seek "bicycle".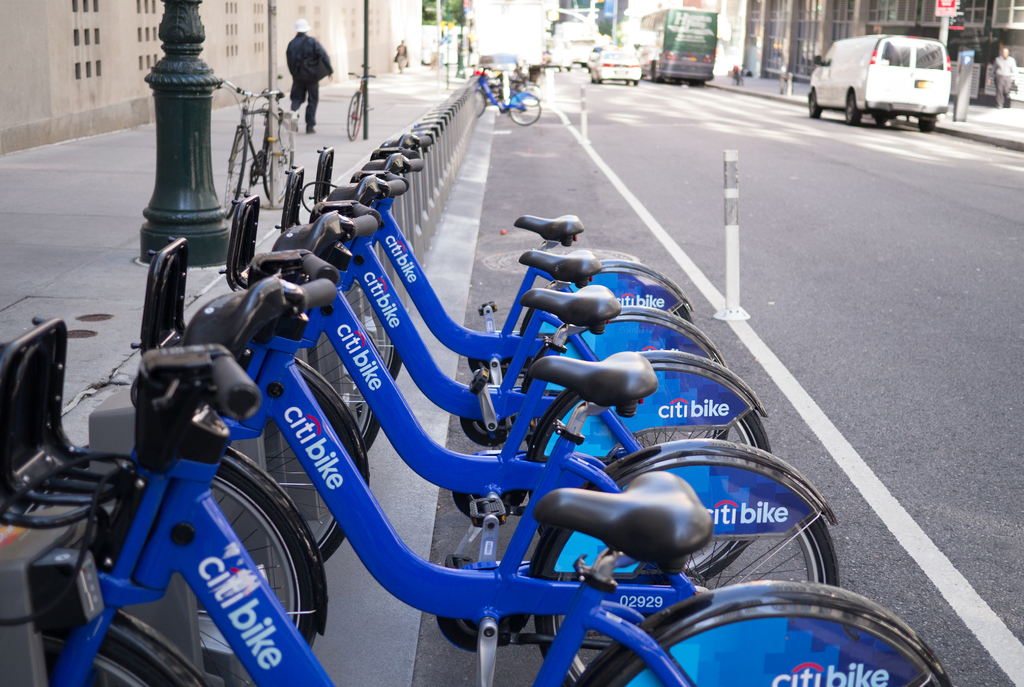
<region>220, 209, 735, 460</region>.
